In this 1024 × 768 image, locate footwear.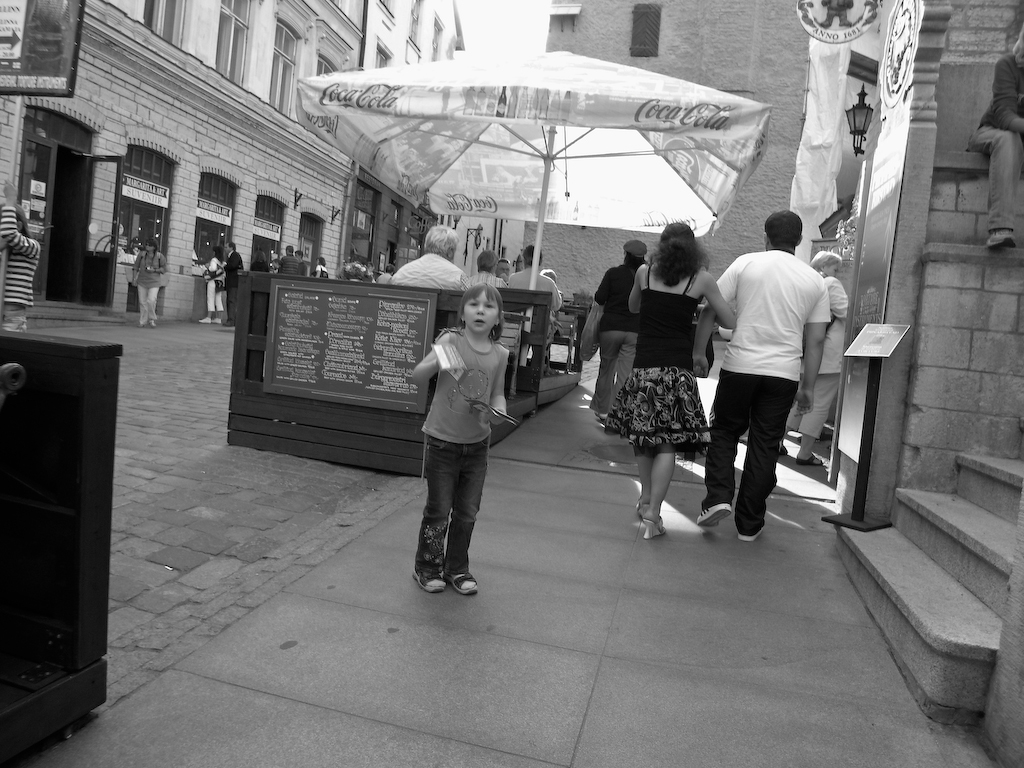
Bounding box: [left=405, top=513, right=480, bottom=602].
